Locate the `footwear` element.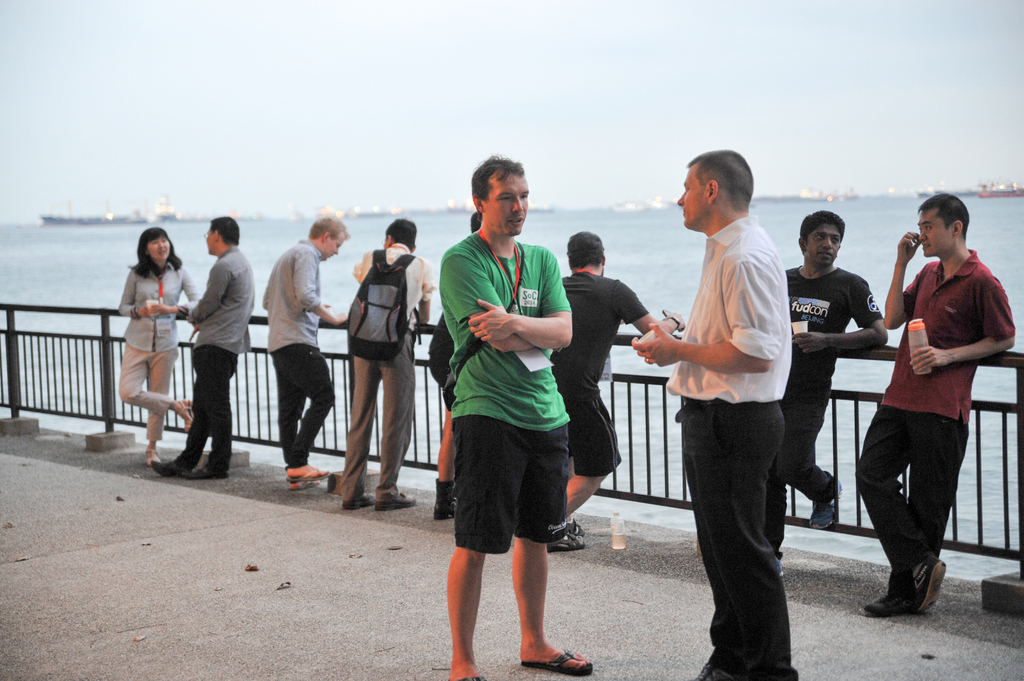
Element bbox: BBox(552, 529, 583, 552).
